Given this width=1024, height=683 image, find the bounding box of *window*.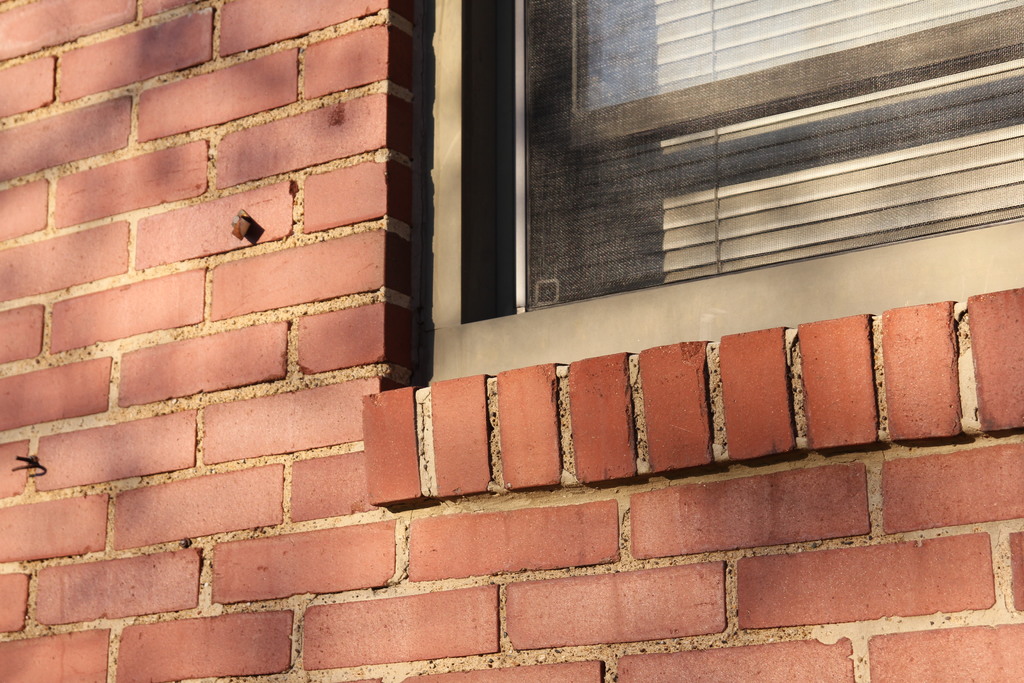
bbox(536, 55, 965, 391).
